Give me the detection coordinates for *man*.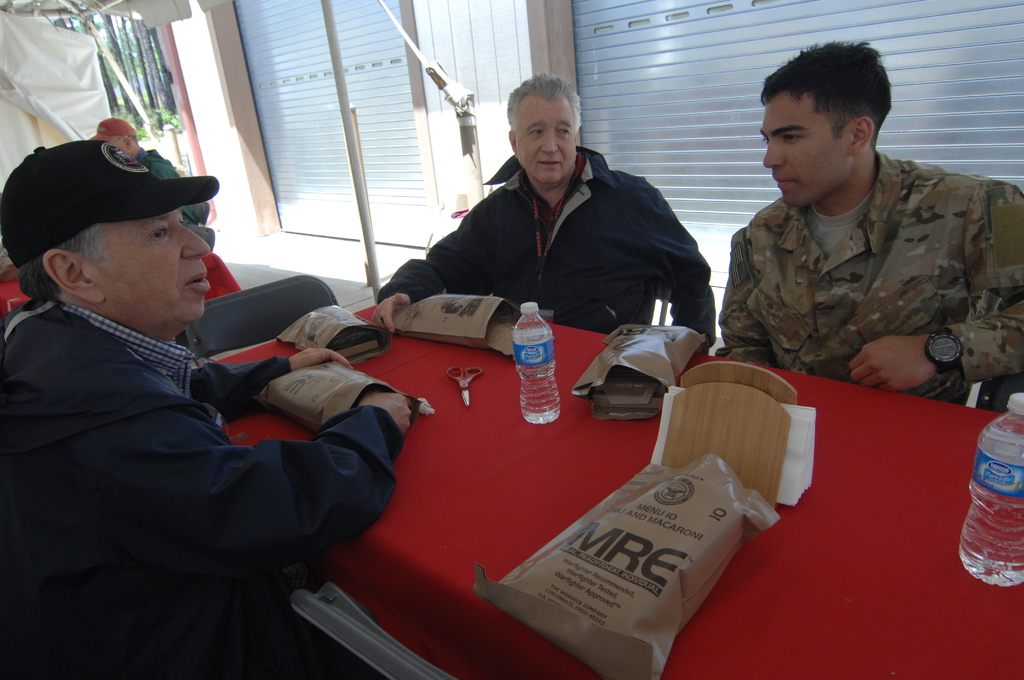
rect(372, 73, 717, 359).
